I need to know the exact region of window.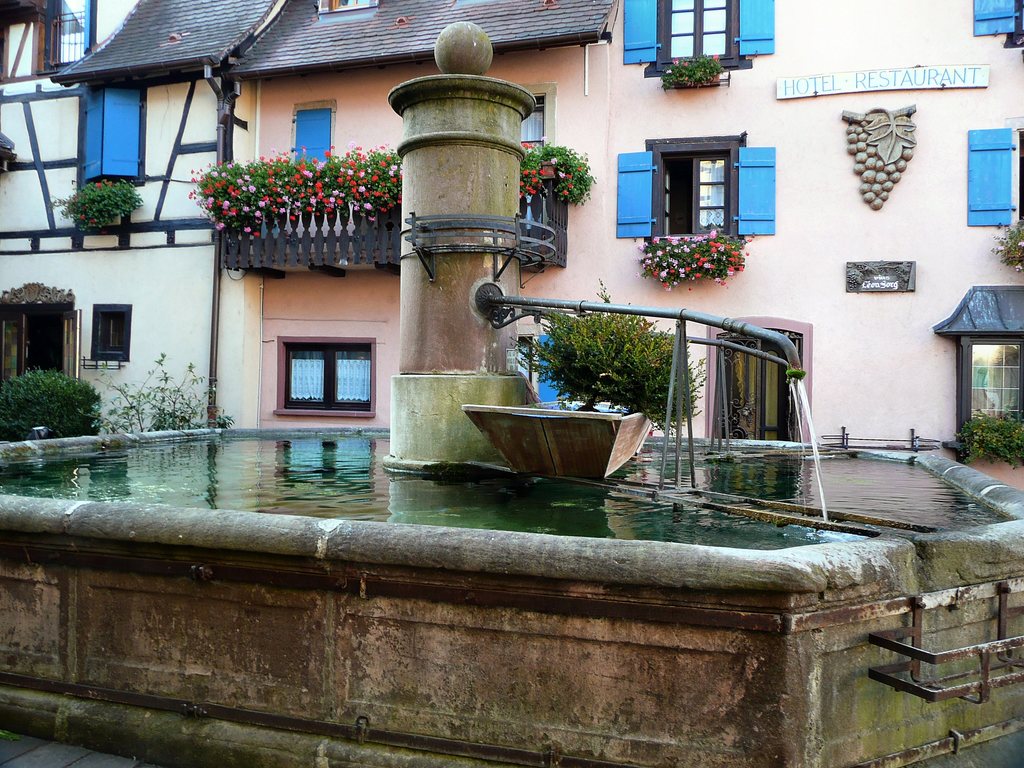
Region: x1=80 y1=81 x2=156 y2=192.
